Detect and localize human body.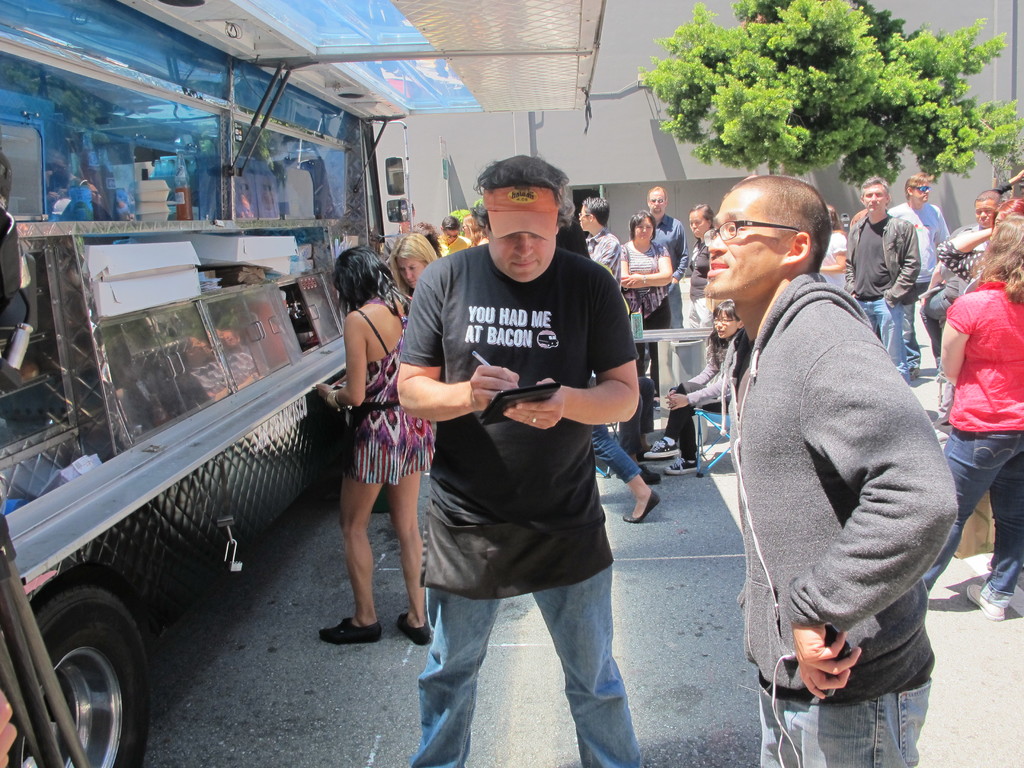
Localized at (left=319, top=292, right=426, bottom=666).
